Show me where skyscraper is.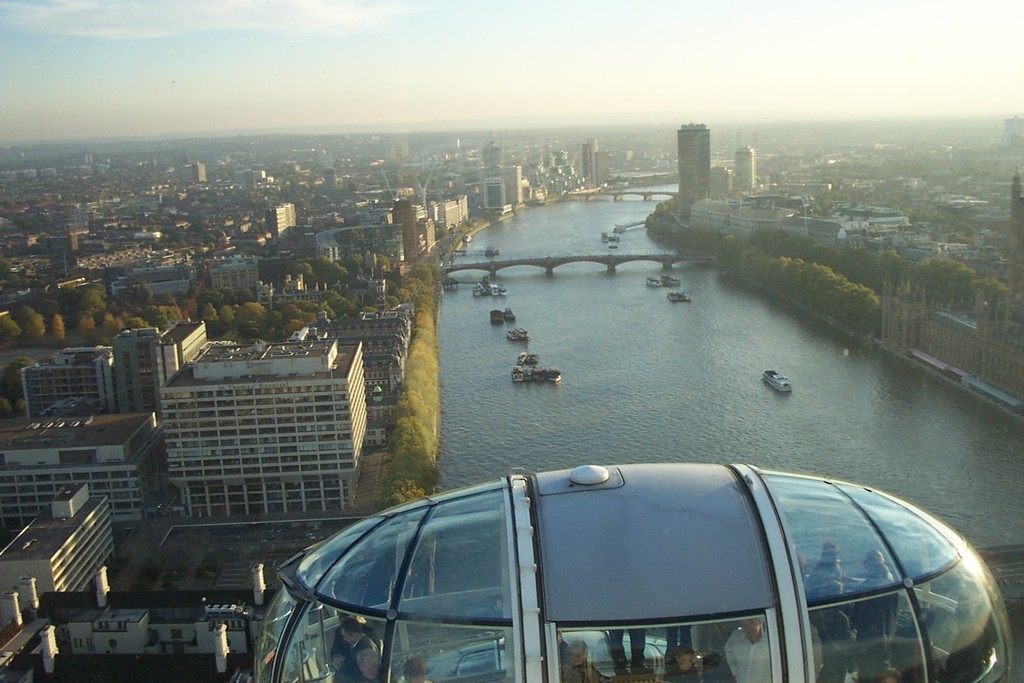
skyscraper is at (492,179,508,224).
